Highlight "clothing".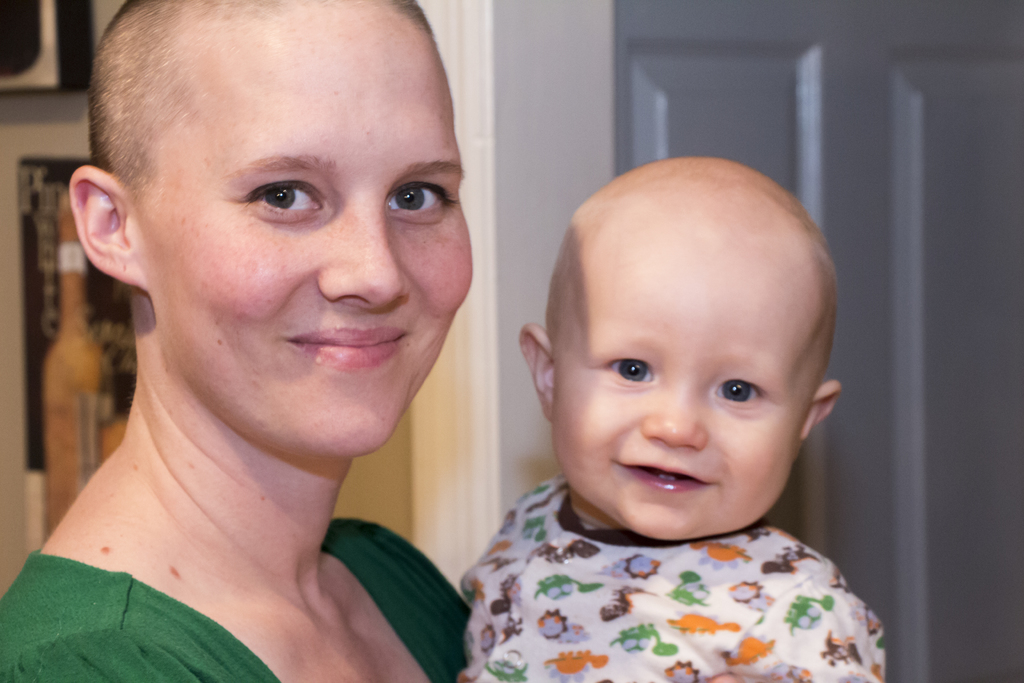
Highlighted region: box=[431, 456, 910, 682].
